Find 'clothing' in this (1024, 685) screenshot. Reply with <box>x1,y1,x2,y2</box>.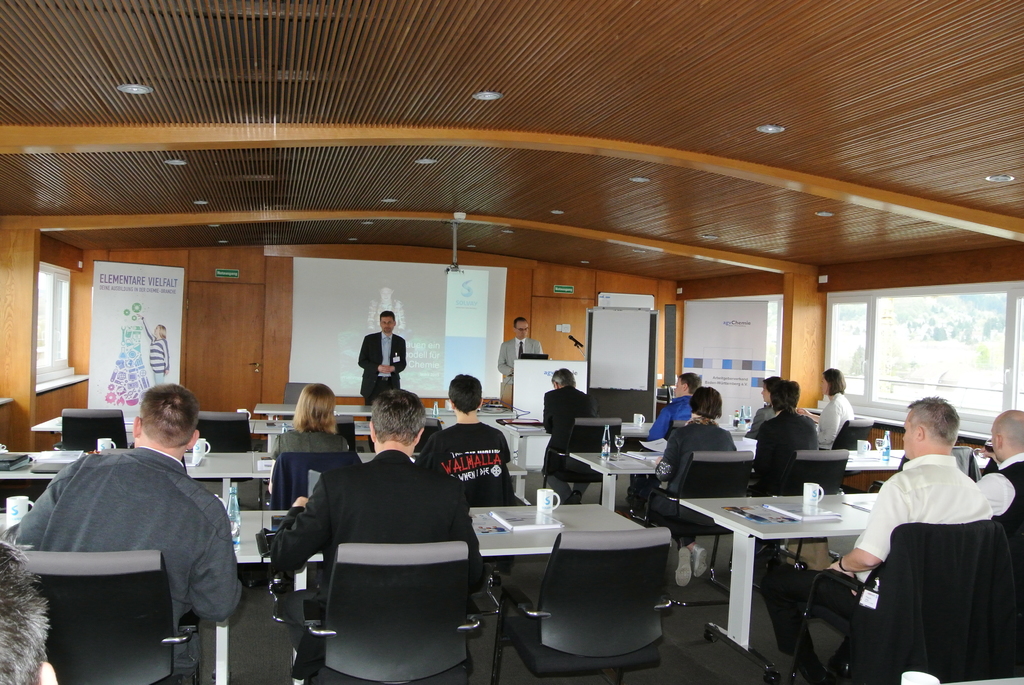
<box>268,445,485,684</box>.
